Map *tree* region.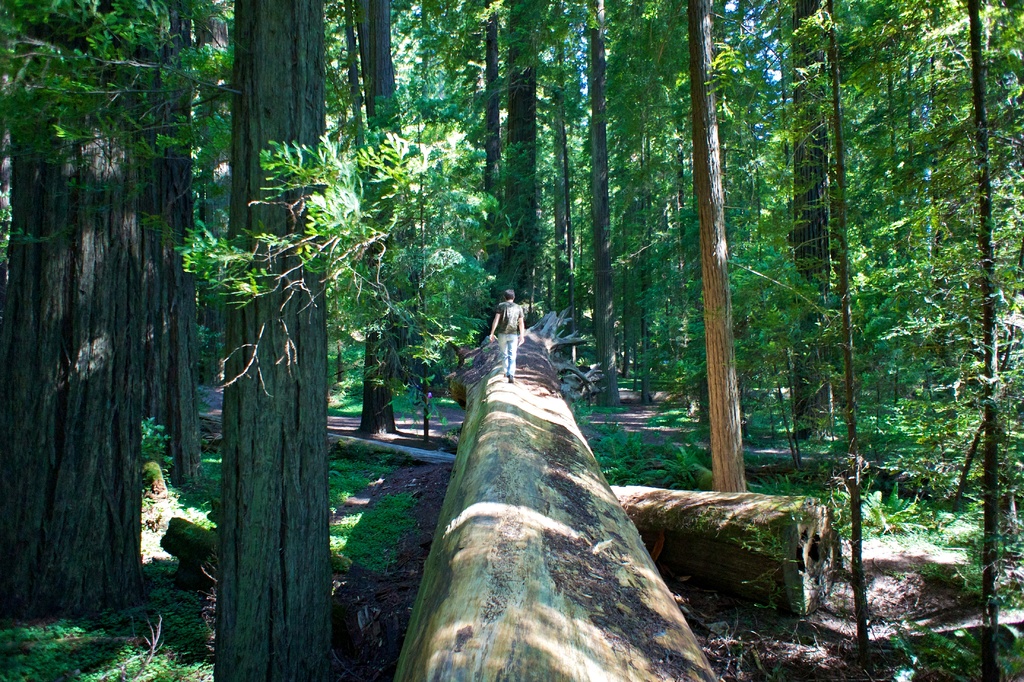
Mapped to region(791, 0, 834, 444).
